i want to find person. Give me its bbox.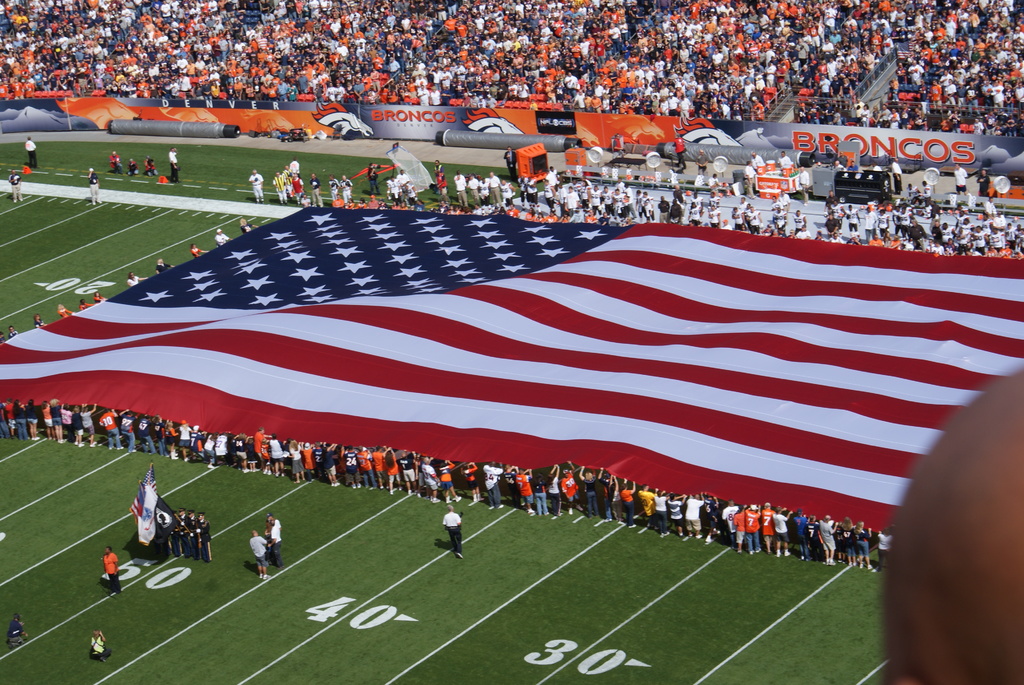
[129, 153, 138, 174].
